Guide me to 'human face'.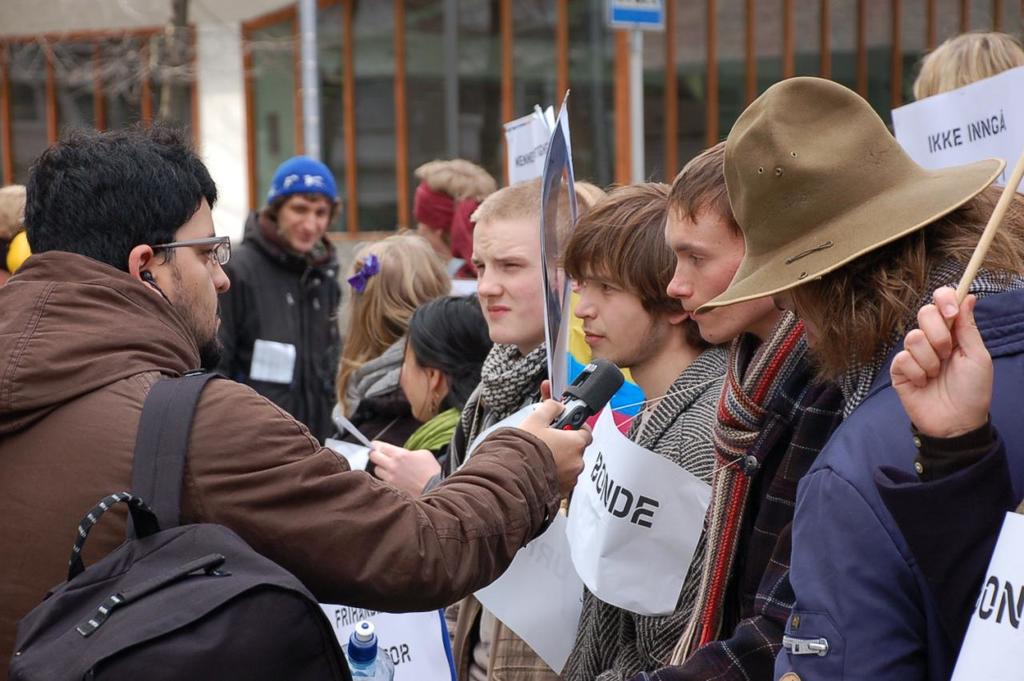
Guidance: <bbox>399, 338, 432, 419</bbox>.
